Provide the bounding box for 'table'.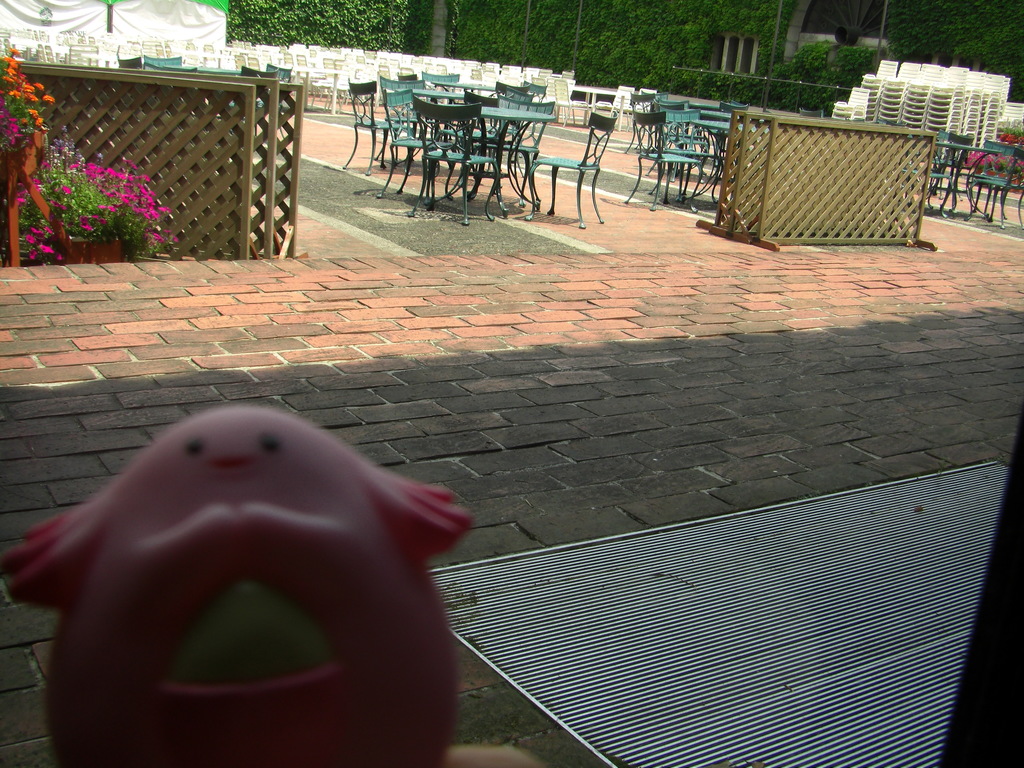
{"left": 695, "top": 116, "right": 763, "bottom": 211}.
